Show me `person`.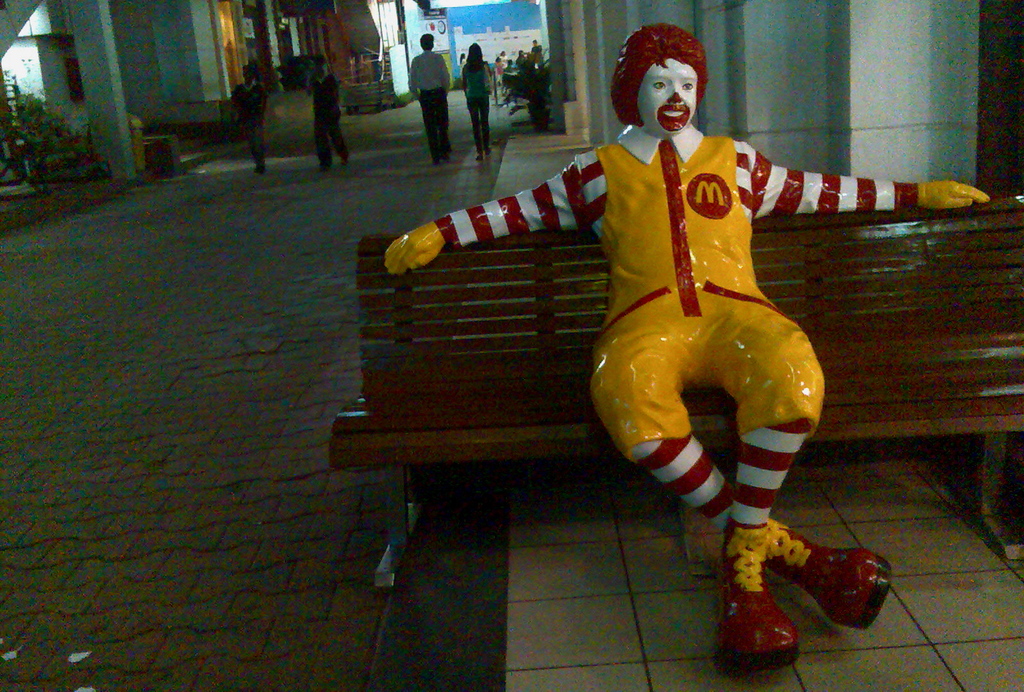
`person` is here: region(408, 33, 452, 168).
